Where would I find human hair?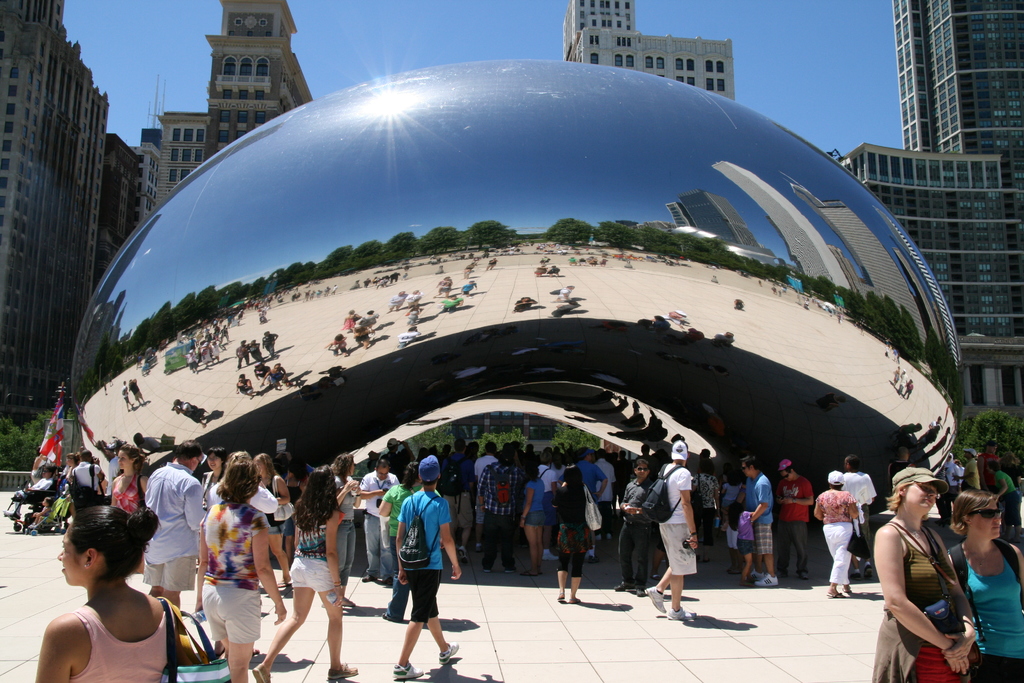
At pyautogui.locateOnScreen(121, 447, 142, 470).
